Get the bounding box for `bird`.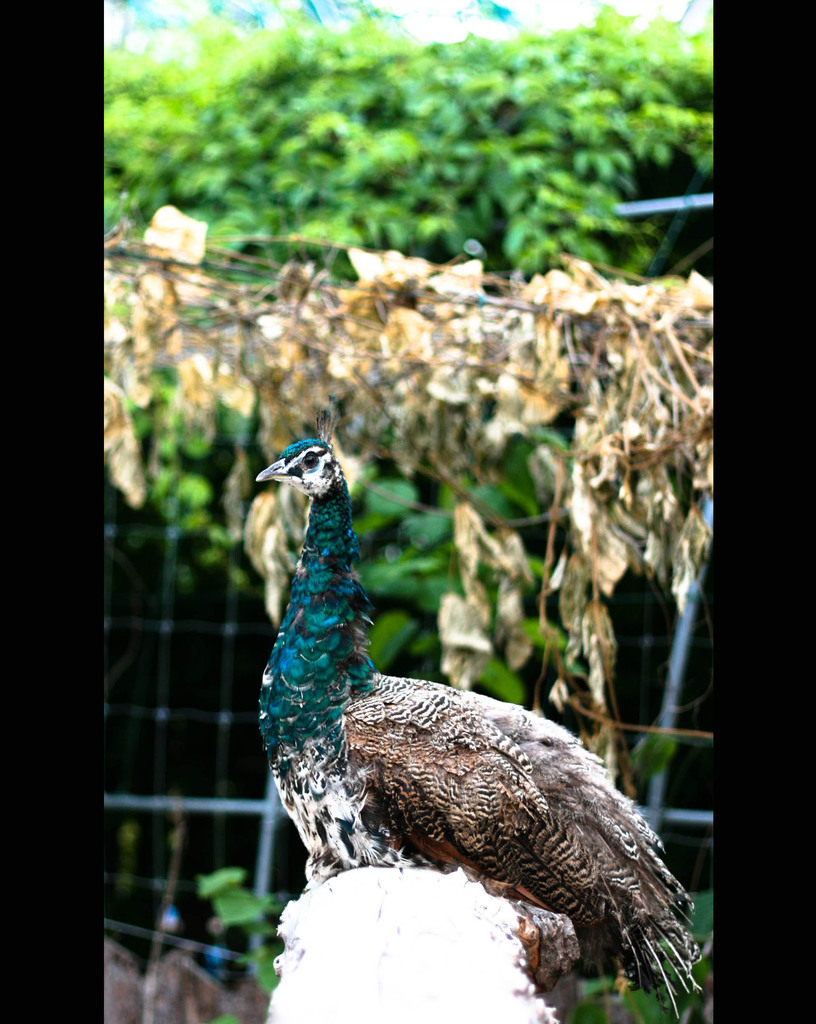
l=211, t=405, r=719, b=1002.
